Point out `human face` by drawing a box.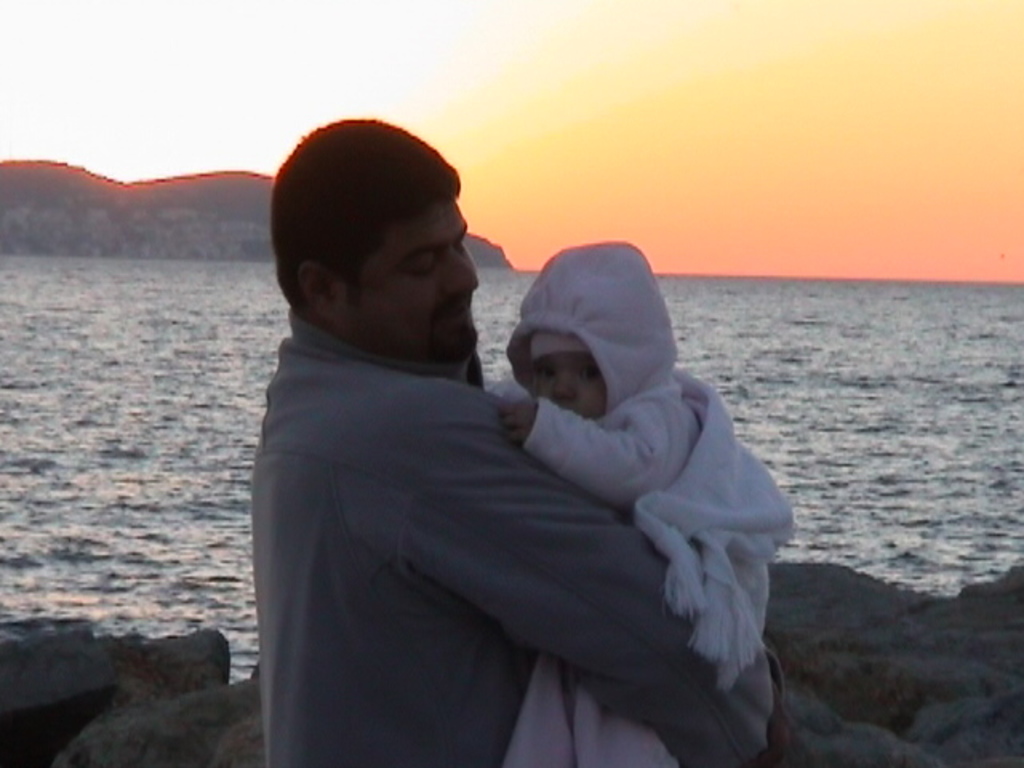
box=[536, 354, 606, 419].
